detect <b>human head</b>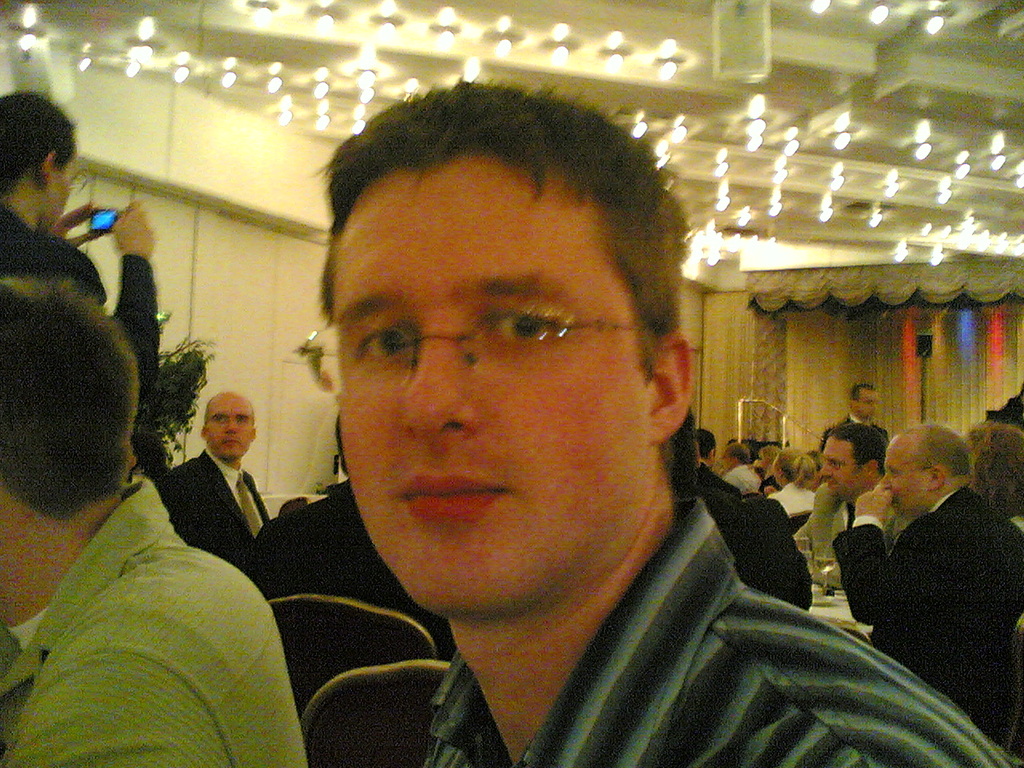
{"left": 759, "top": 444, "right": 777, "bottom": 476}
